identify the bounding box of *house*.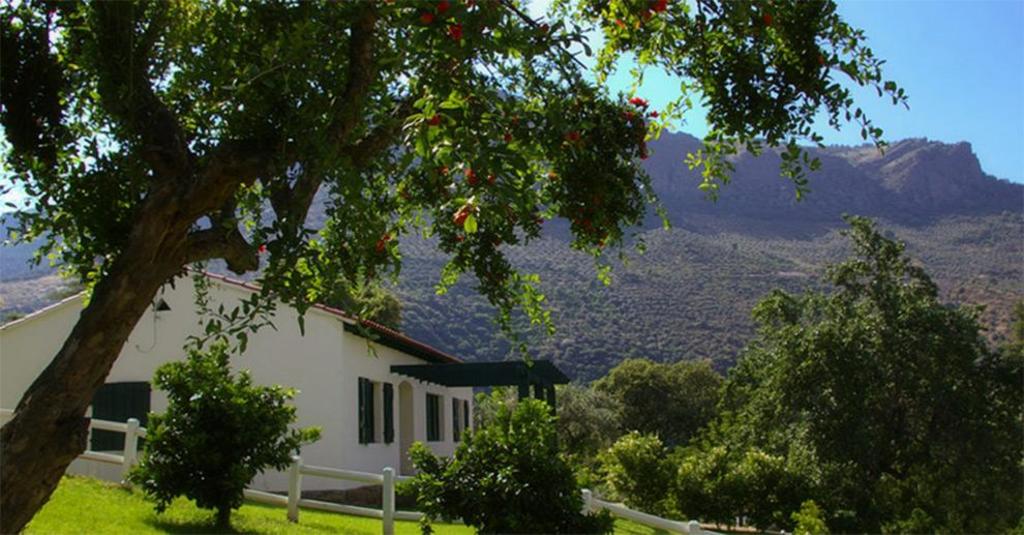
x1=0 y1=264 x2=571 y2=513.
